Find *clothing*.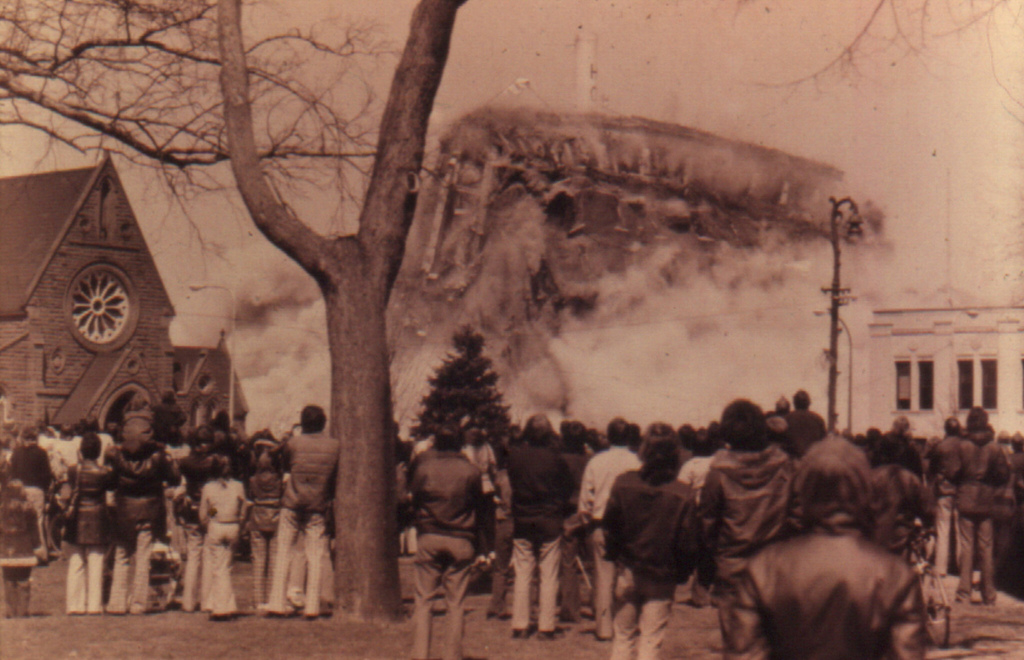
locate(735, 519, 937, 659).
